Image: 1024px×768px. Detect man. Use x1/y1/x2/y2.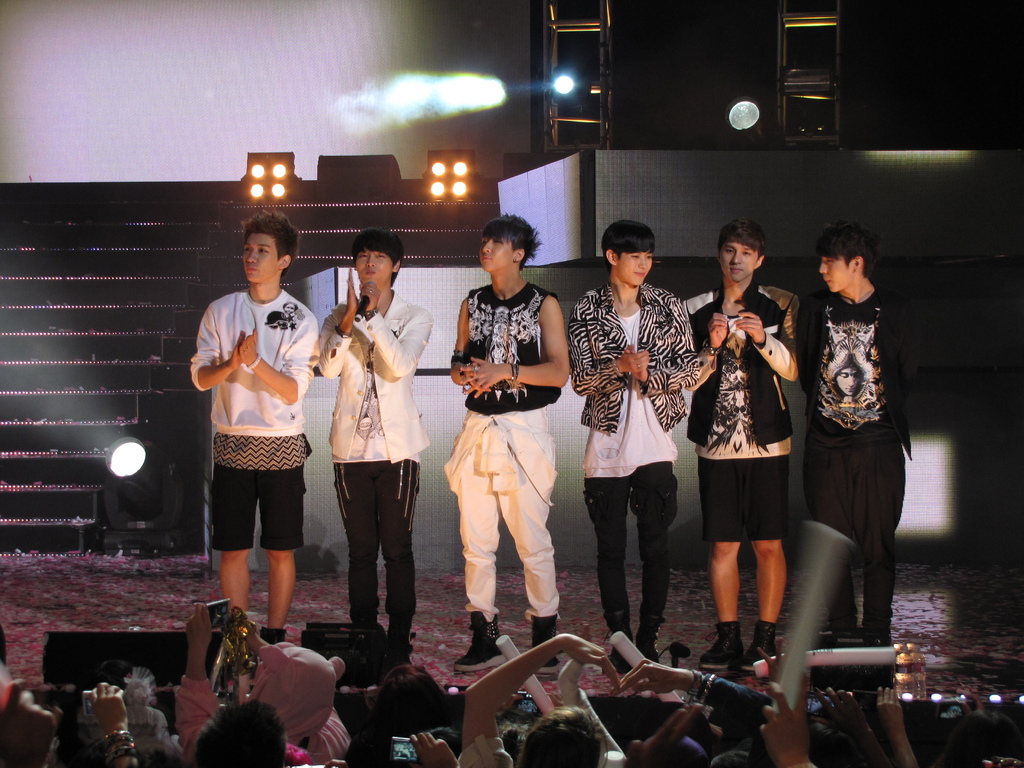
572/220/696/662.
